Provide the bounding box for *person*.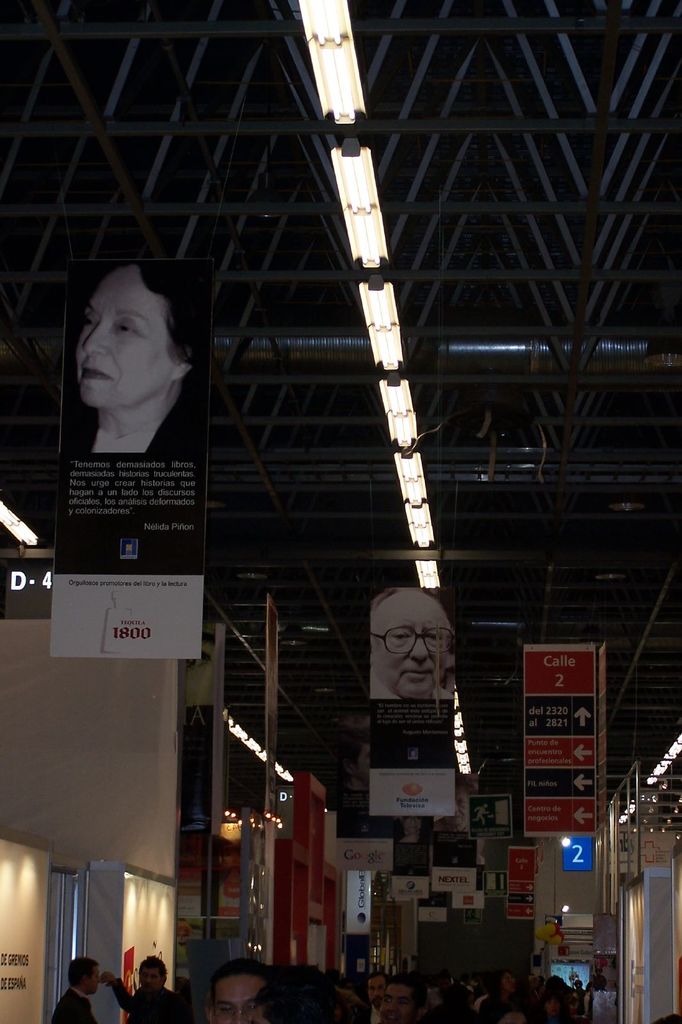
200:959:279:1023.
